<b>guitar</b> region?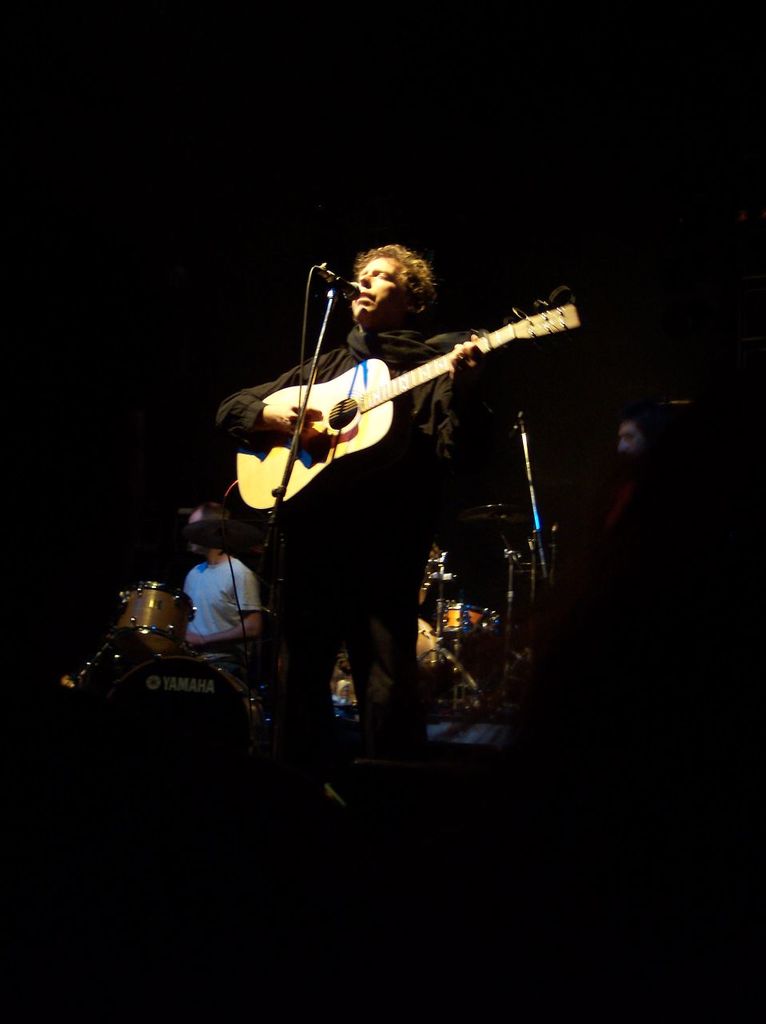
locate(235, 298, 580, 517)
